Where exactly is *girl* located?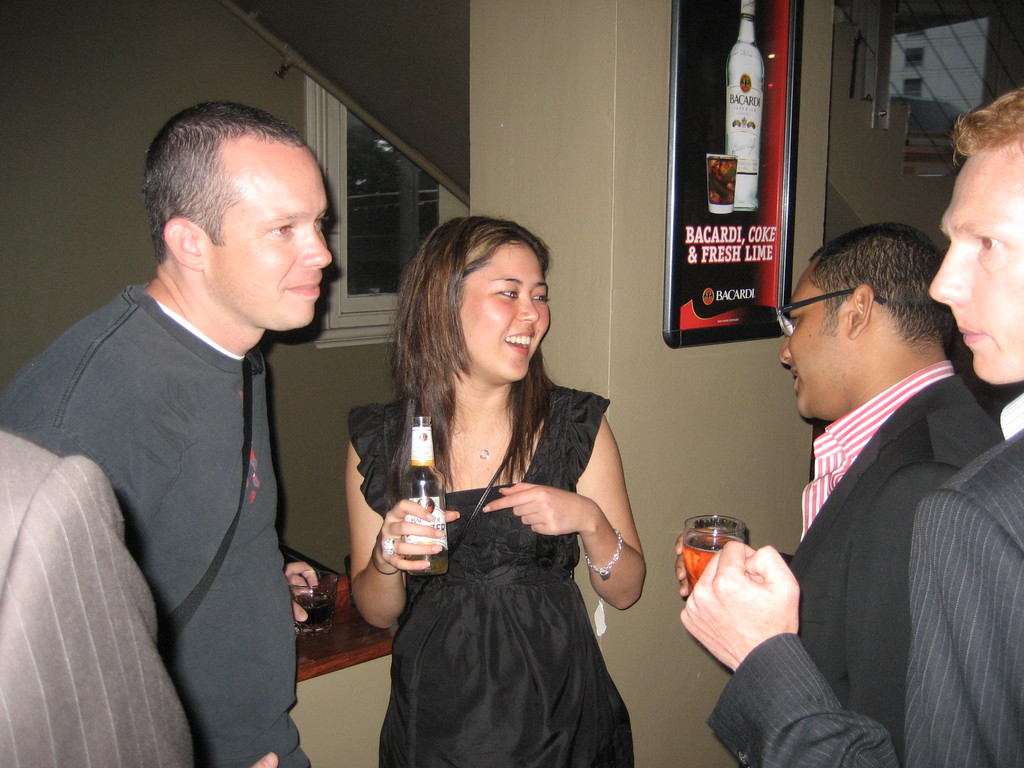
Its bounding box is Rect(342, 208, 649, 767).
